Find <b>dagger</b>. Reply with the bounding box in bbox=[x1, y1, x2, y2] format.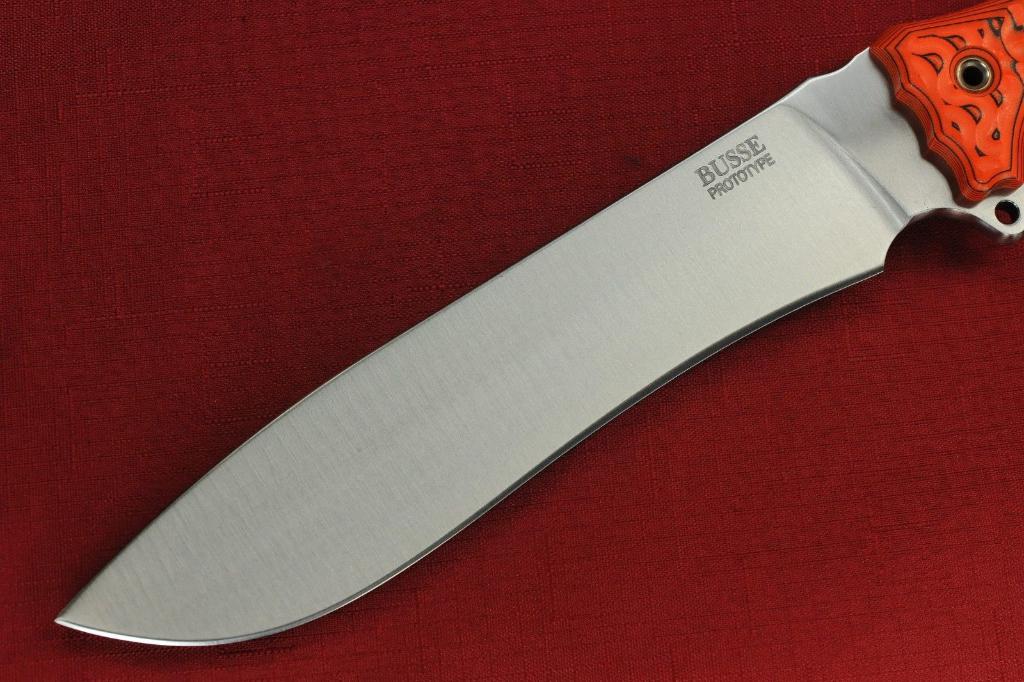
bbox=[52, 0, 1023, 651].
